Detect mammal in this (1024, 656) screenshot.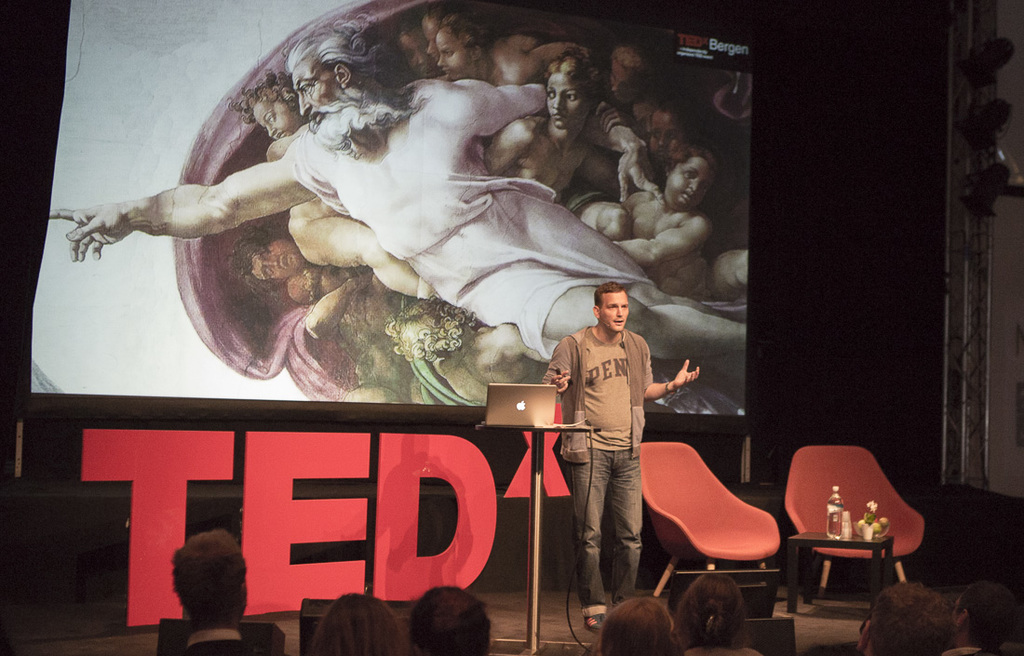
Detection: select_region(600, 596, 678, 655).
